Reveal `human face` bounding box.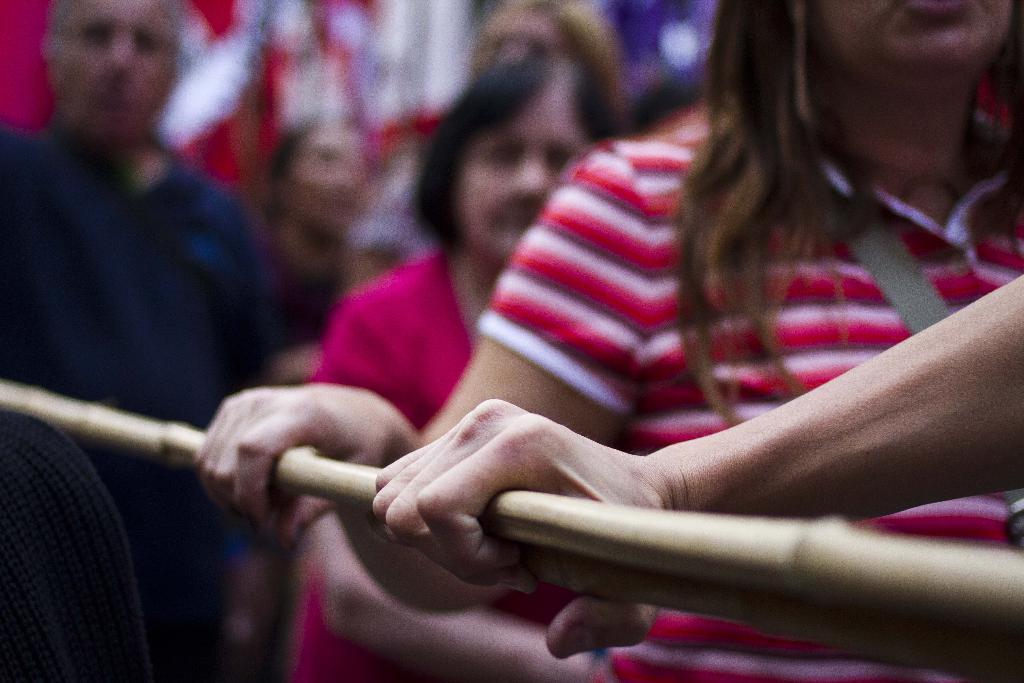
Revealed: 273,115,378,256.
